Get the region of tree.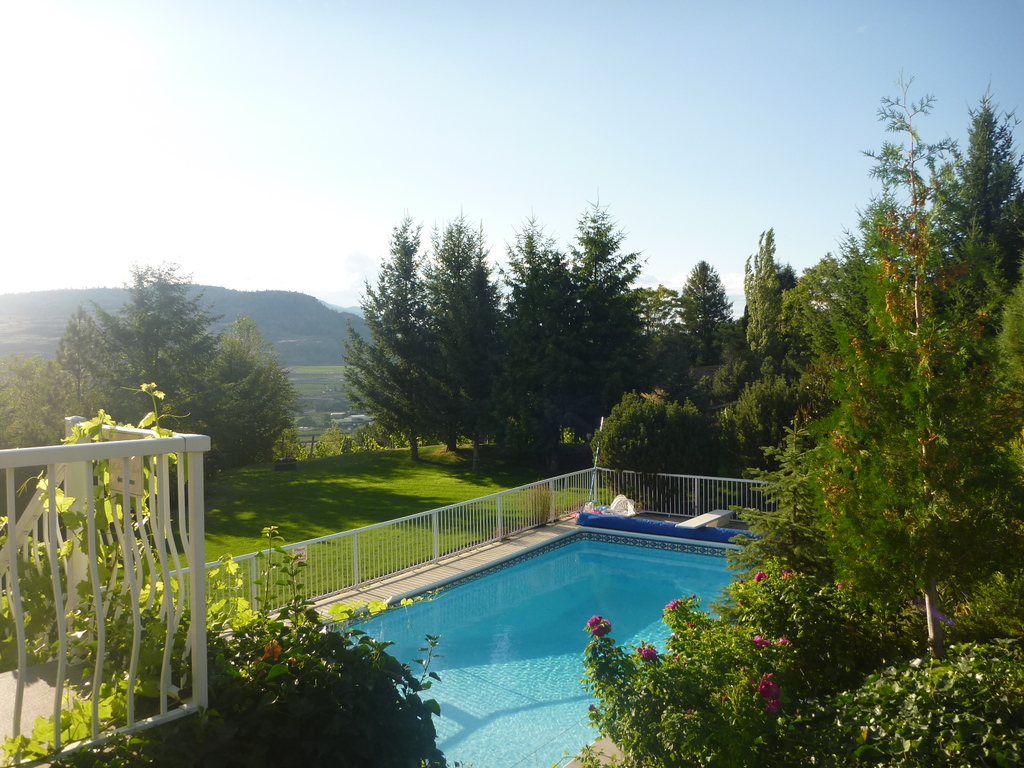
<box>678,257,730,365</box>.
